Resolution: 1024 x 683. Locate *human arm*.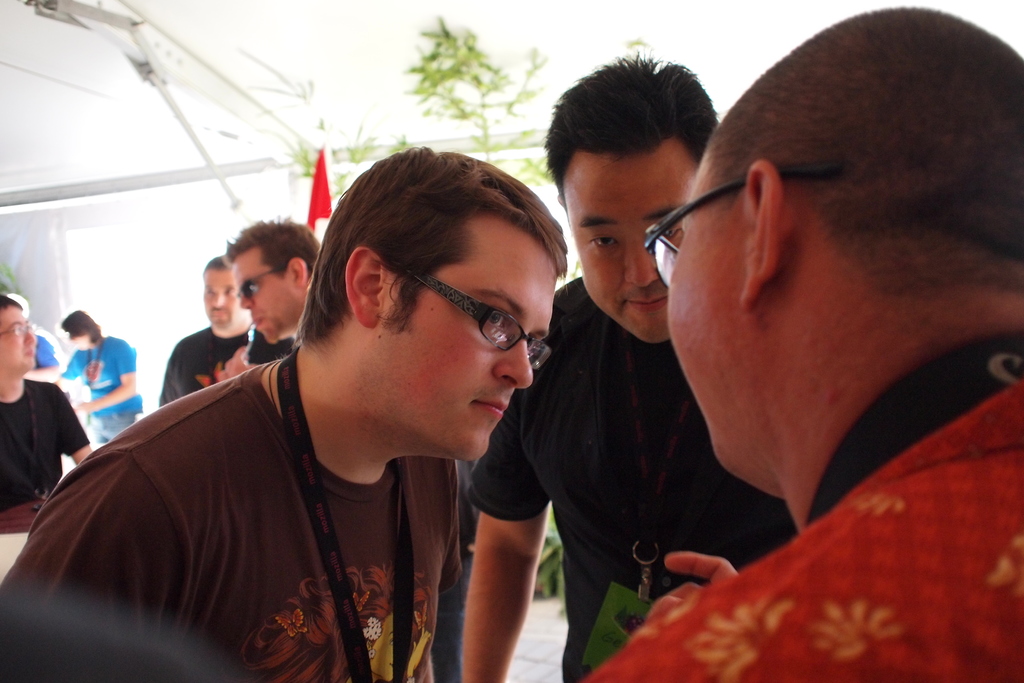
l=70, t=342, r=140, b=417.
